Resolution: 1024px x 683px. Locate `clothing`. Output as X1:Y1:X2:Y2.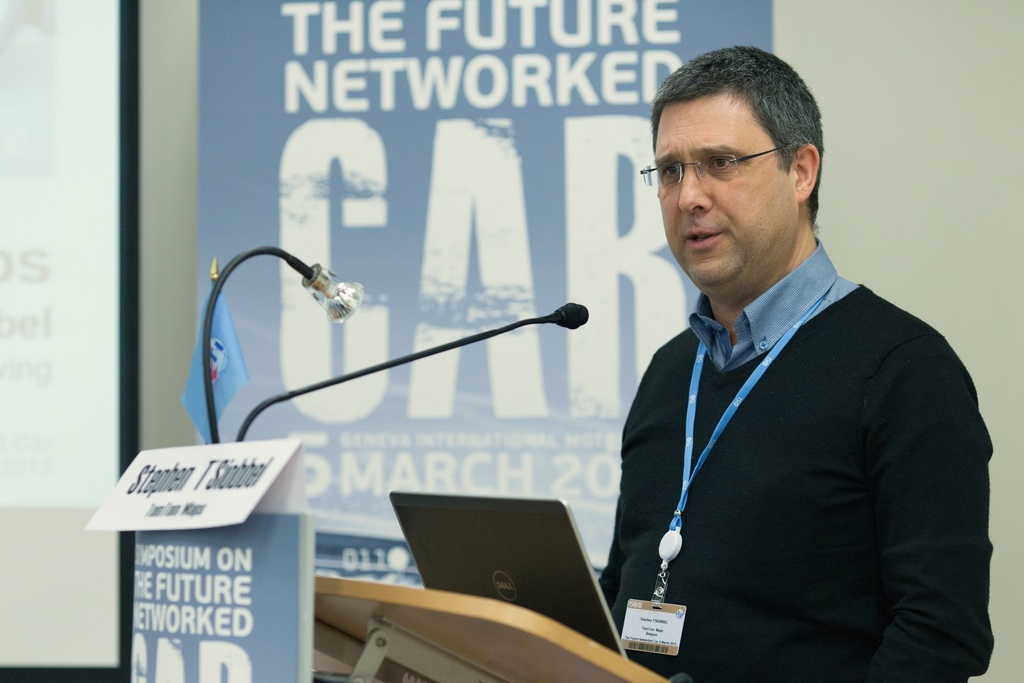
601:198:975:668.
